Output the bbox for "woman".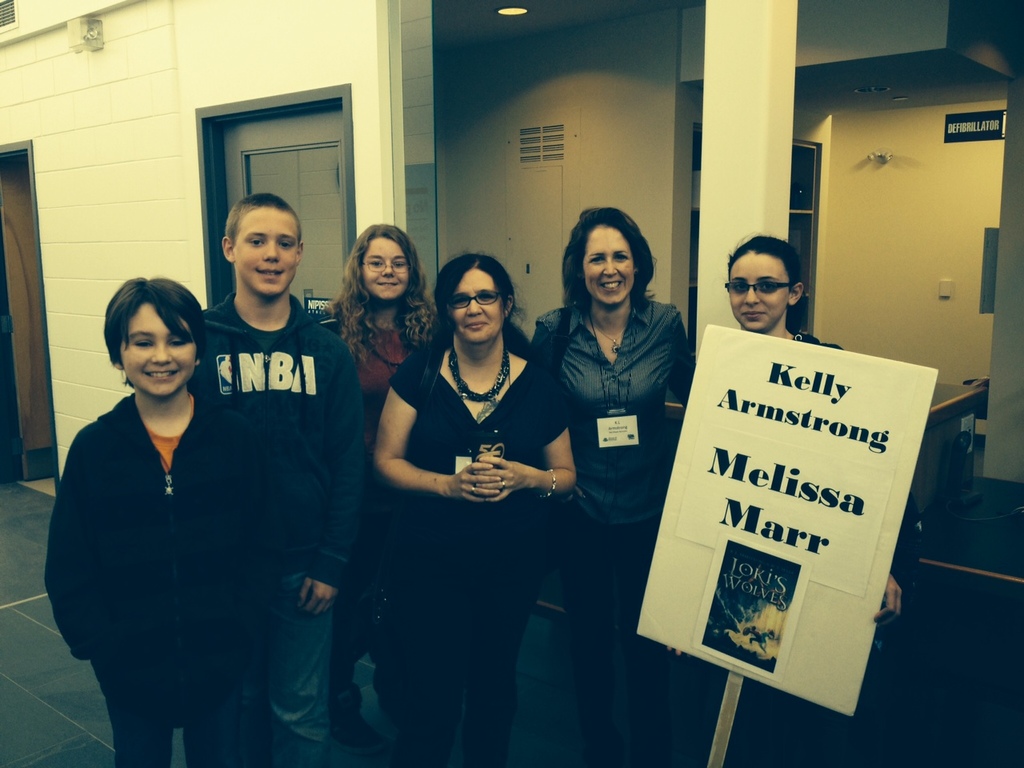
box(374, 246, 589, 767).
